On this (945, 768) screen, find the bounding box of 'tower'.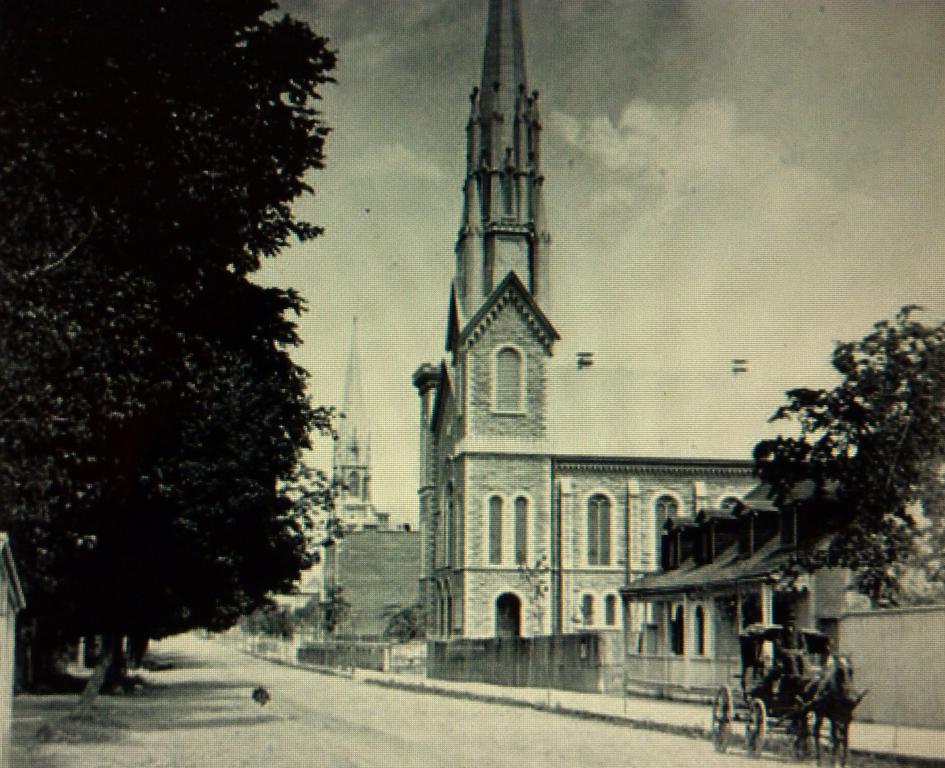
Bounding box: (308, 320, 382, 655).
